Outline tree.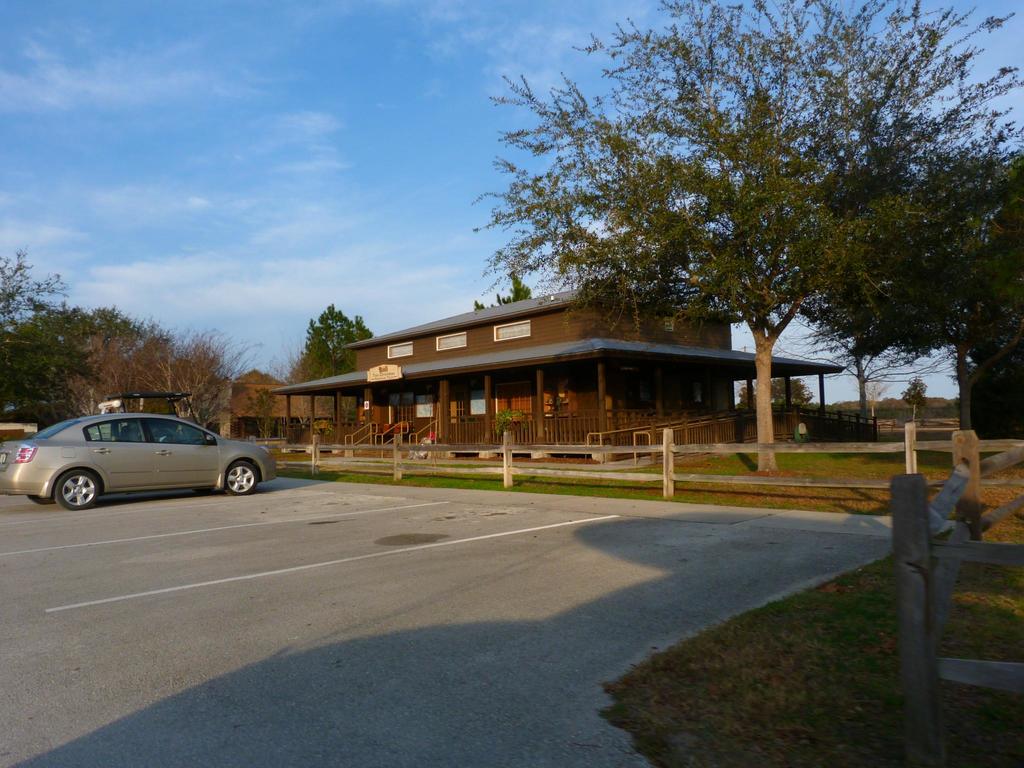
Outline: rect(0, 246, 62, 326).
